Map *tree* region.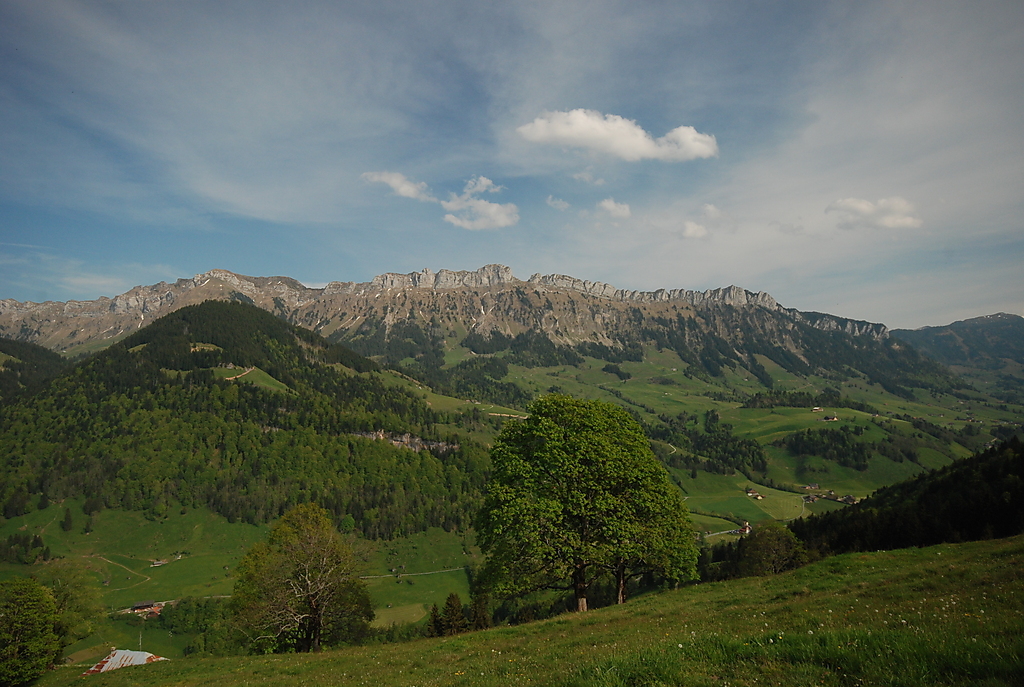
Mapped to pyautogui.locateOnScreen(37, 550, 107, 663).
